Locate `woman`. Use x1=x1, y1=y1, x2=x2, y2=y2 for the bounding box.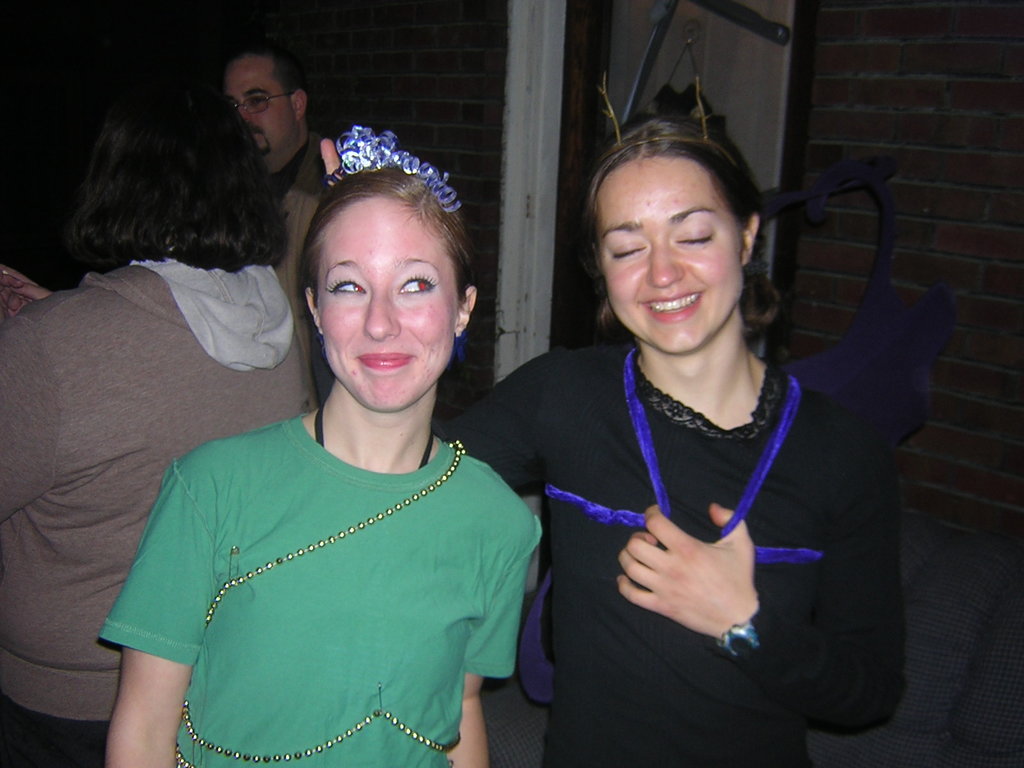
x1=96, y1=122, x2=552, y2=767.
